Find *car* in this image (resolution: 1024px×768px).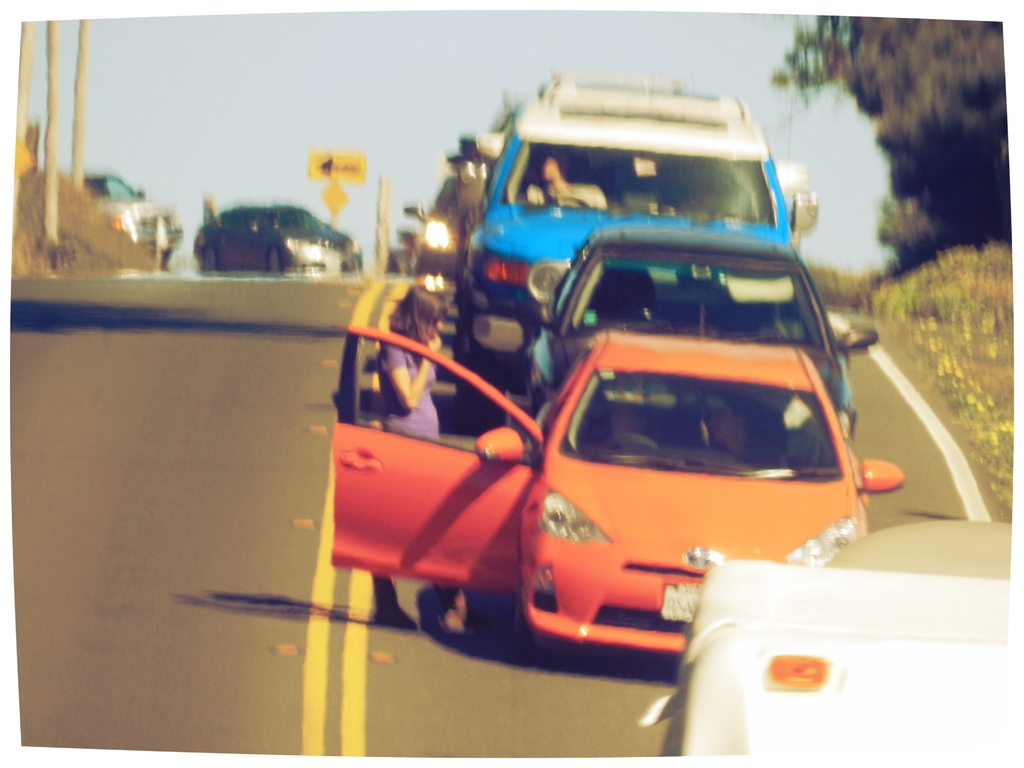
locate(86, 172, 181, 257).
